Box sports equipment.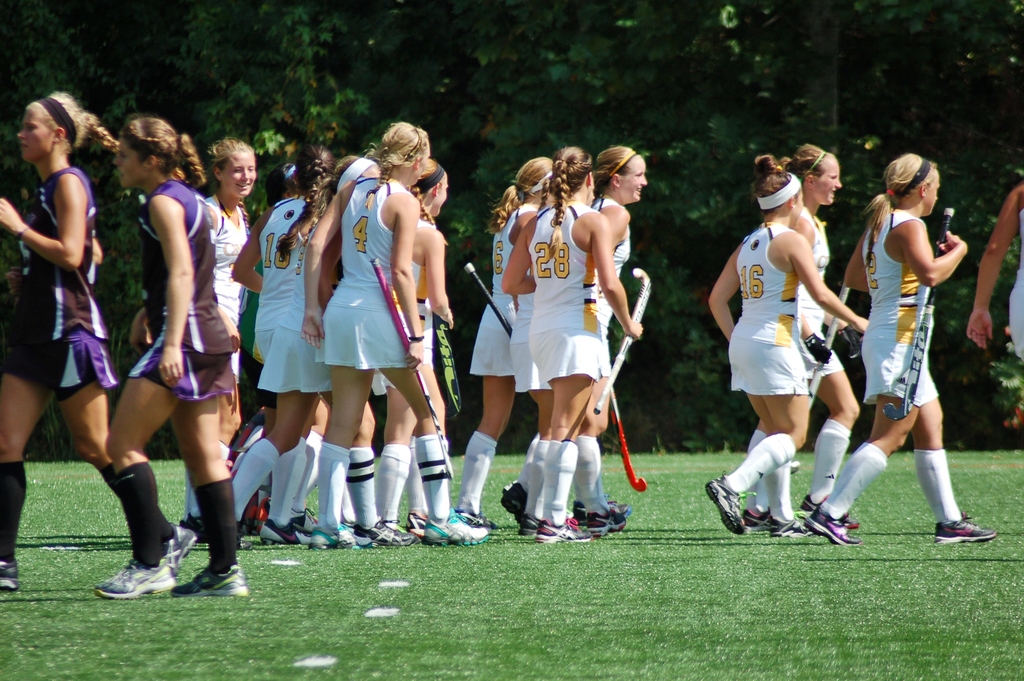
(left=796, top=495, right=859, bottom=527).
